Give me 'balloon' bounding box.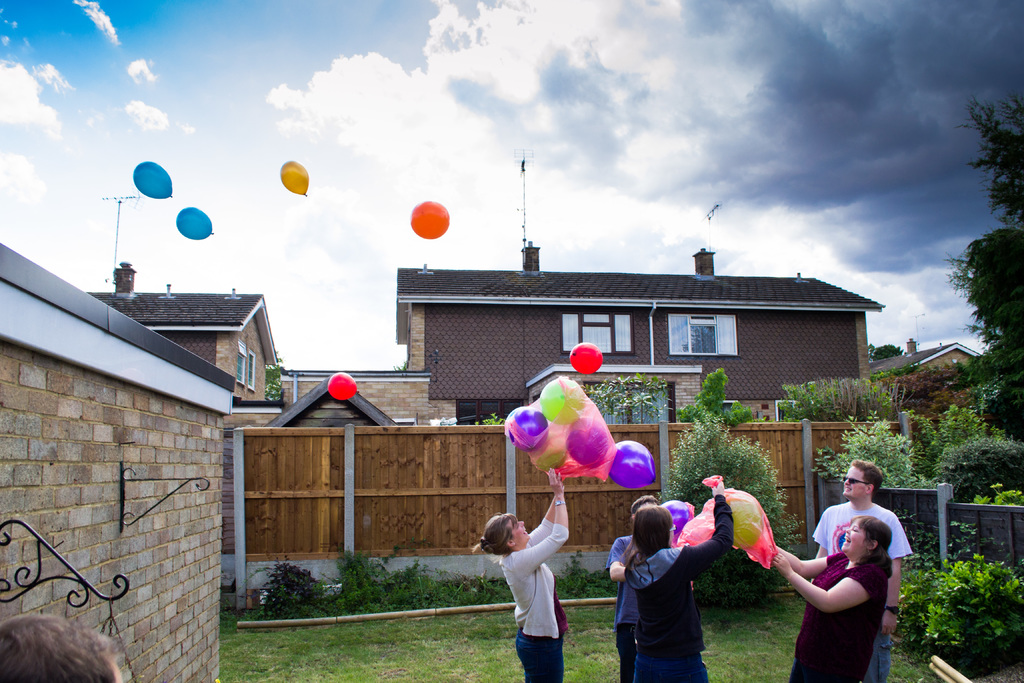
<box>173,207,214,241</box>.
